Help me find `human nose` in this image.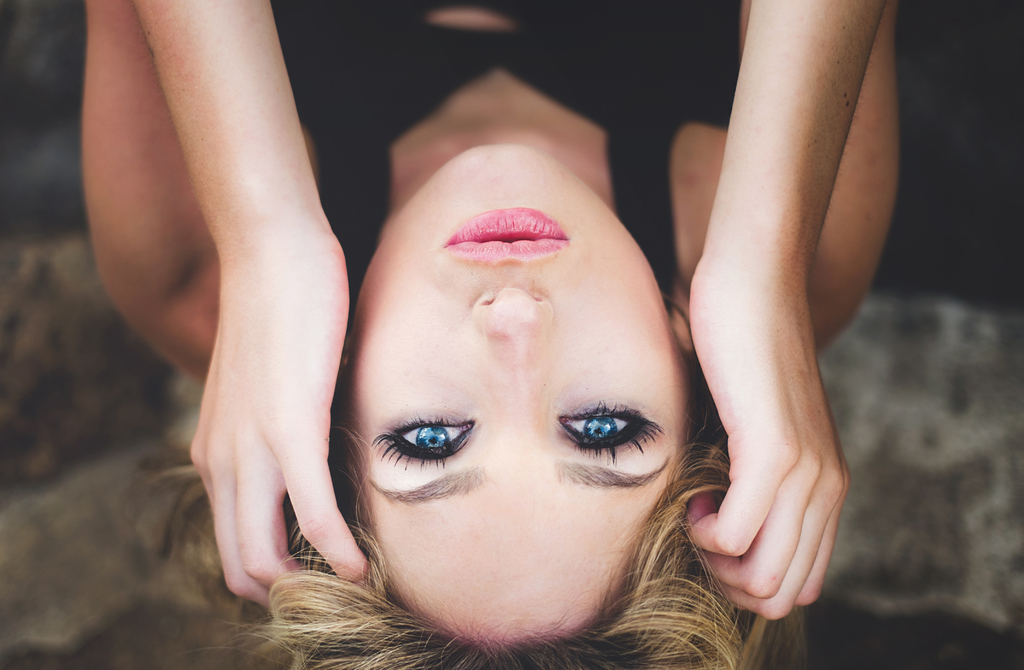
Found it: {"x1": 468, "y1": 285, "x2": 553, "y2": 421}.
